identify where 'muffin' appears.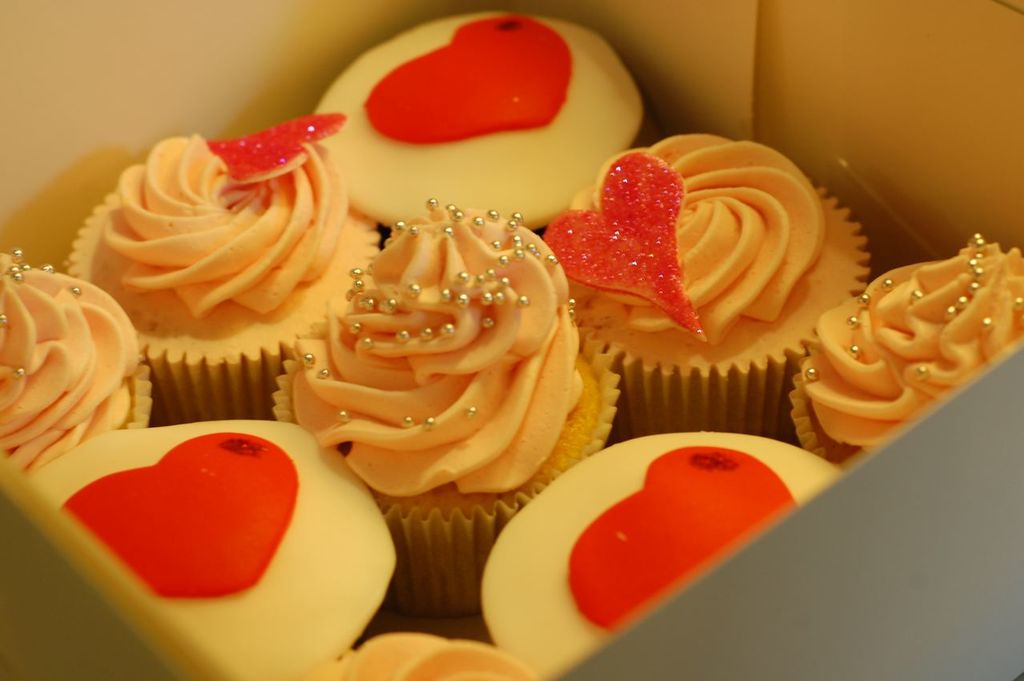
Appears at {"left": 87, "top": 114, "right": 353, "bottom": 412}.
